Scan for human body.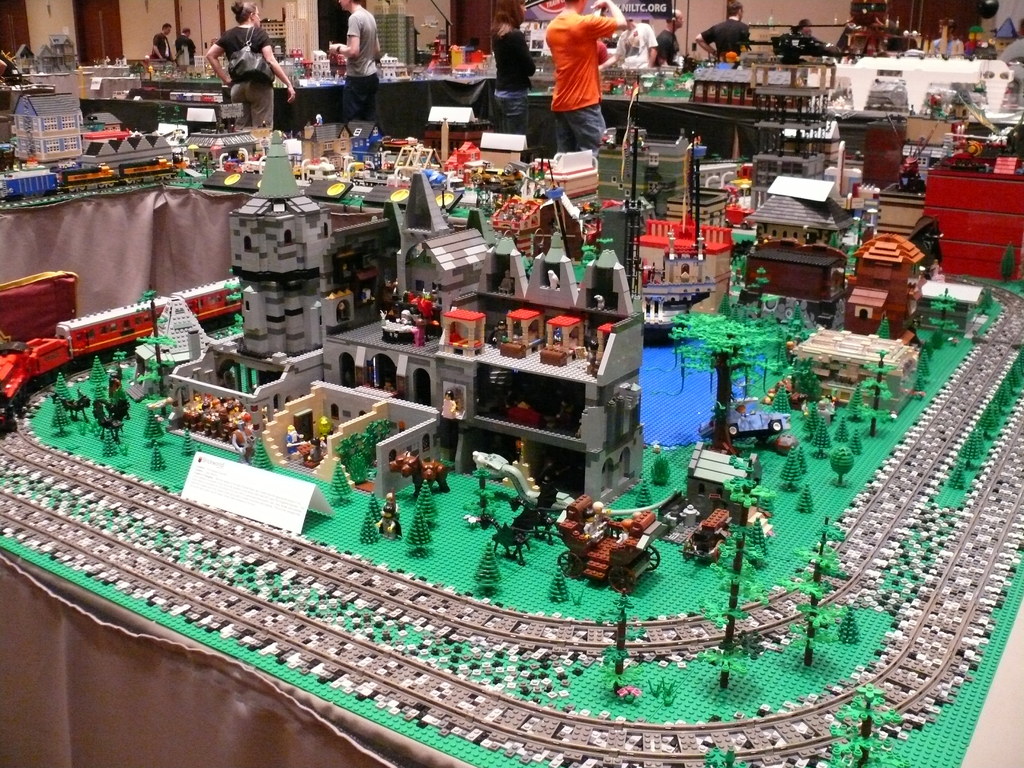
Scan result: (150,22,172,60).
